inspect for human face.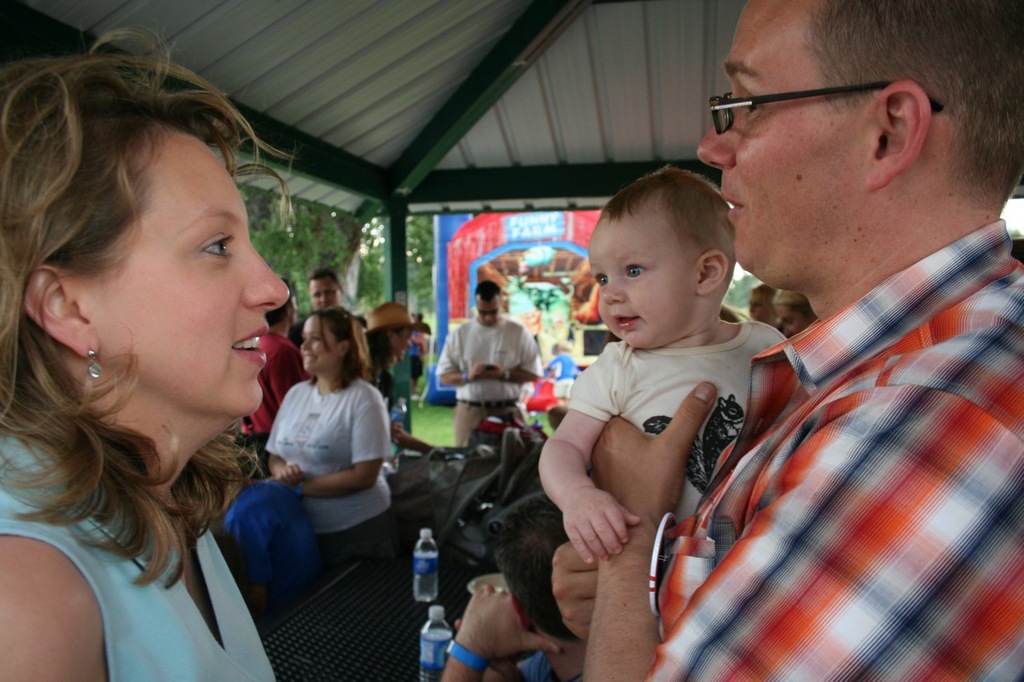
Inspection: [x1=745, y1=283, x2=766, y2=322].
